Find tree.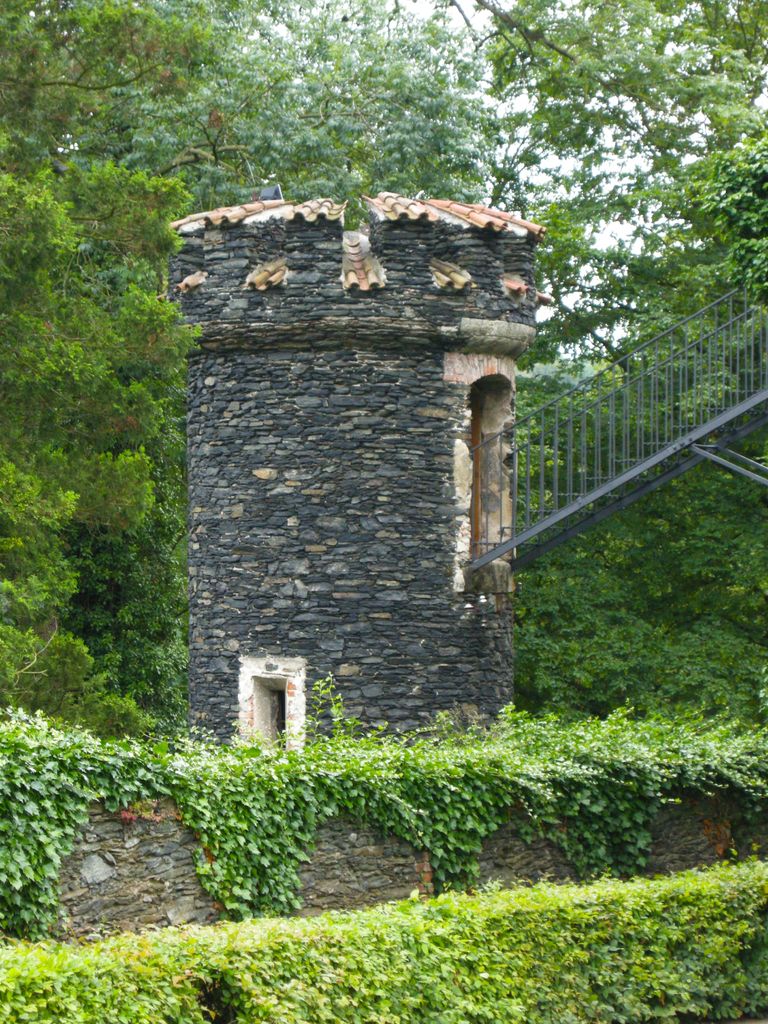
bbox=(0, 0, 232, 732).
